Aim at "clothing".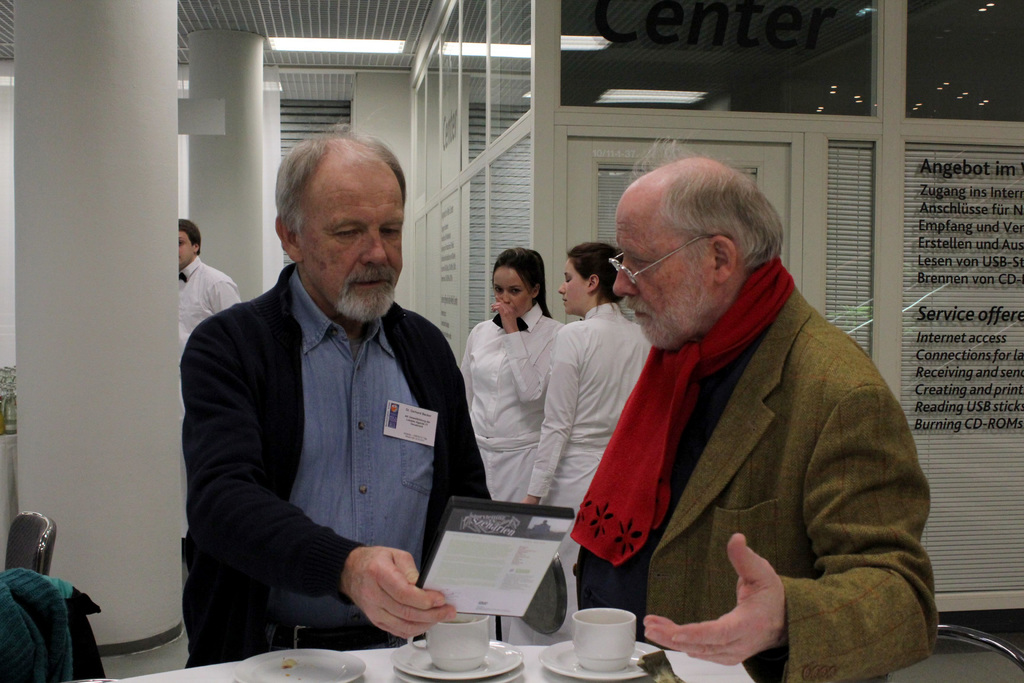
Aimed at (left=184, top=259, right=492, bottom=668).
